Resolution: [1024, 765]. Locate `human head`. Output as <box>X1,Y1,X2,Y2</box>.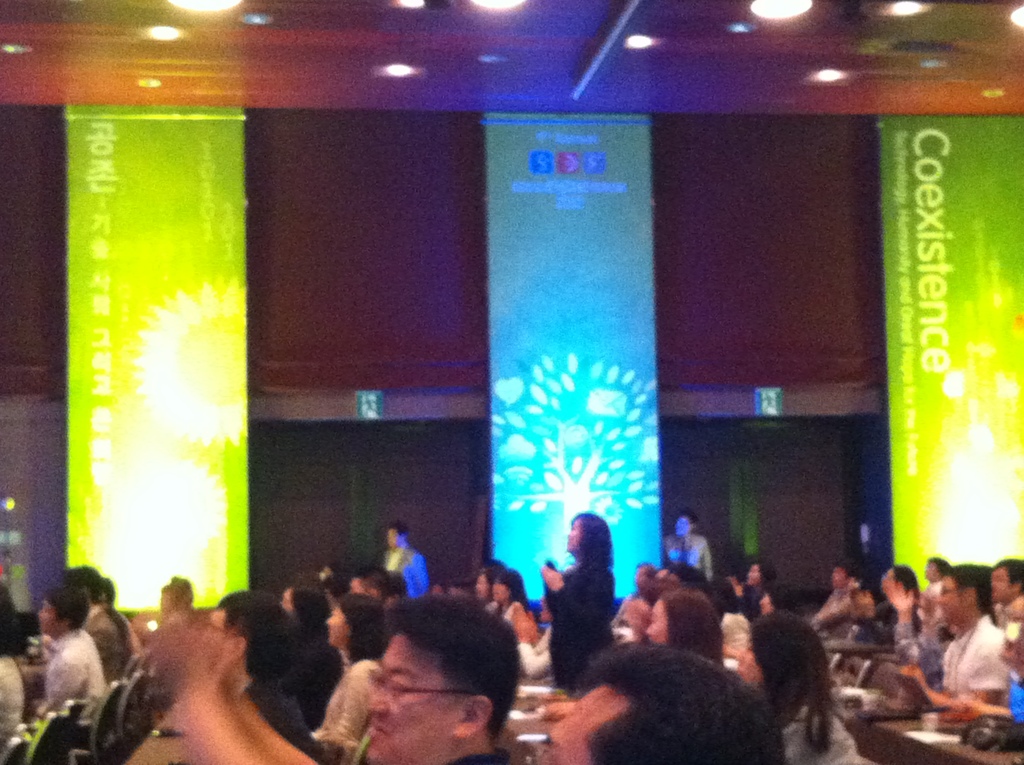
<box>744,618,827,697</box>.
